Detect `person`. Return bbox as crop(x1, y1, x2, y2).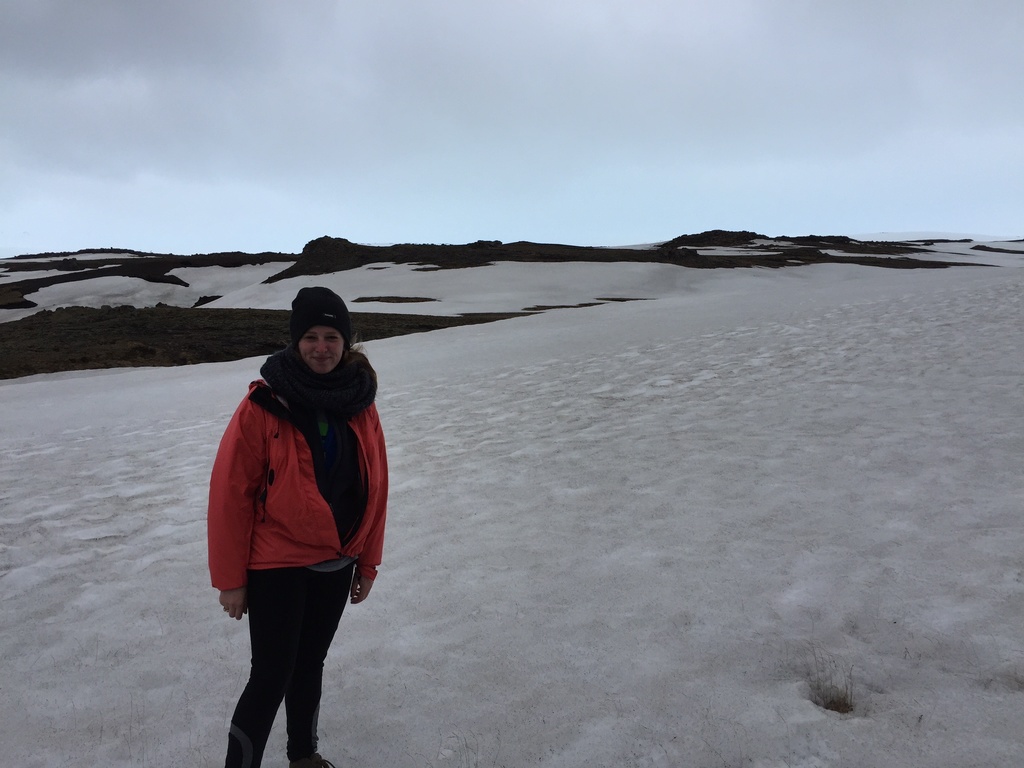
crop(206, 290, 391, 767).
